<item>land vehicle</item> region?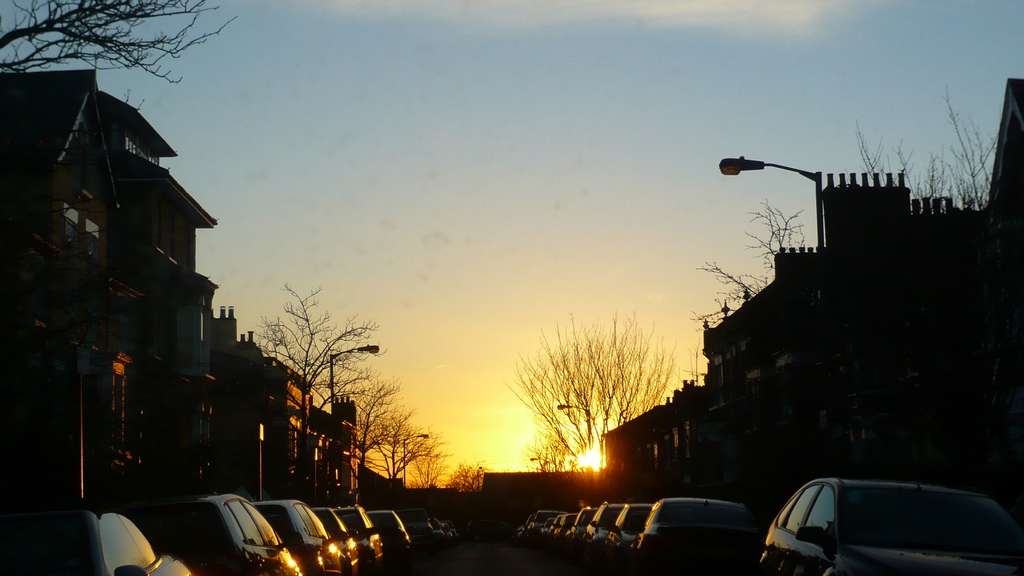
crop(366, 510, 408, 552)
